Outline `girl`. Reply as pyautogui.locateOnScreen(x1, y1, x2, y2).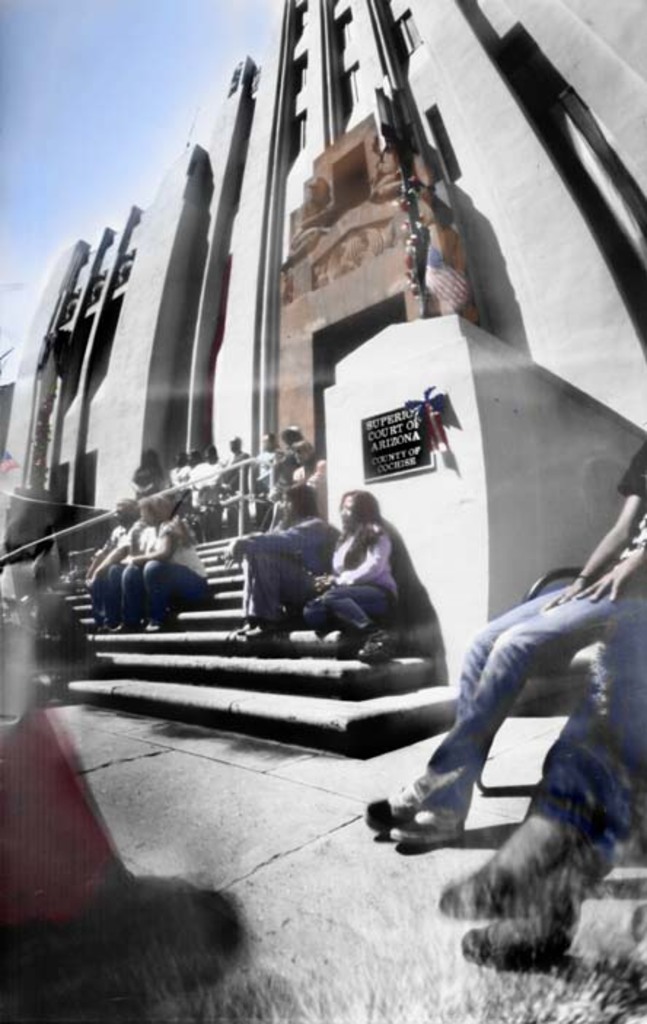
pyautogui.locateOnScreen(299, 492, 402, 661).
